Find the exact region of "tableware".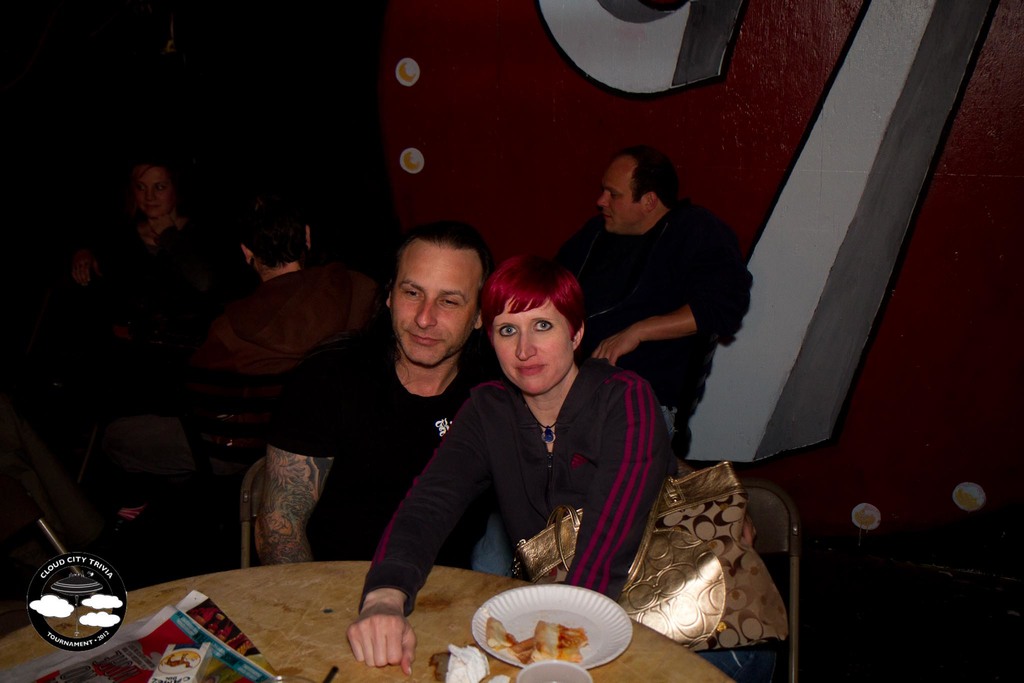
Exact region: region(461, 579, 633, 671).
